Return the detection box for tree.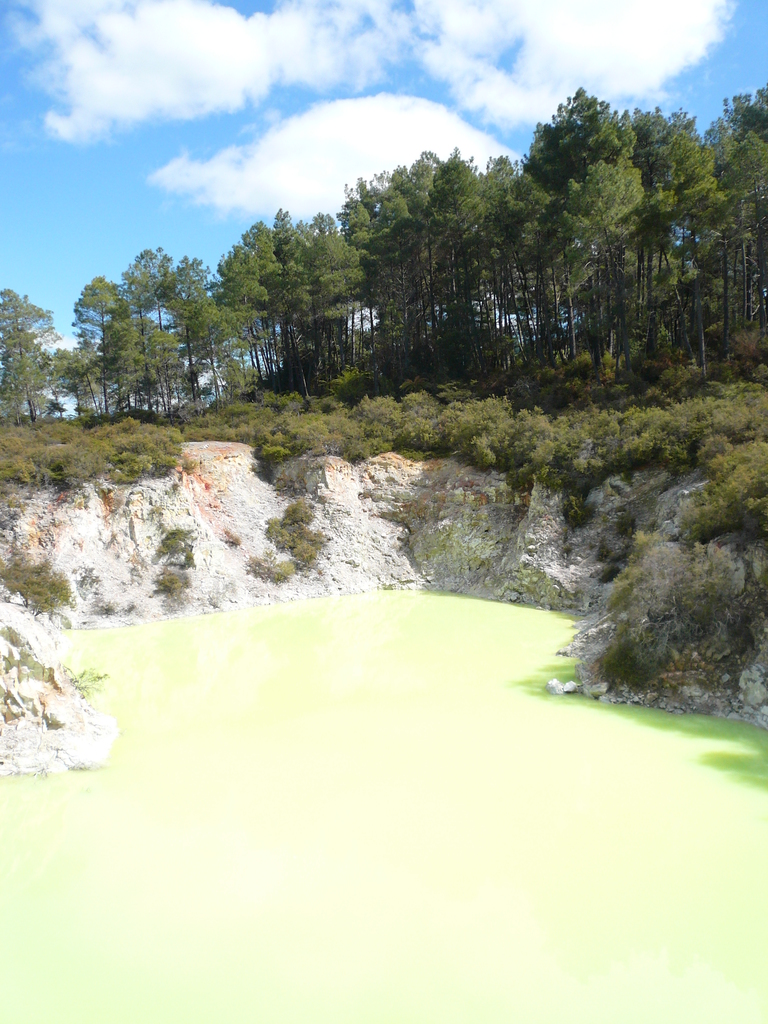
locate(0, 287, 70, 435).
